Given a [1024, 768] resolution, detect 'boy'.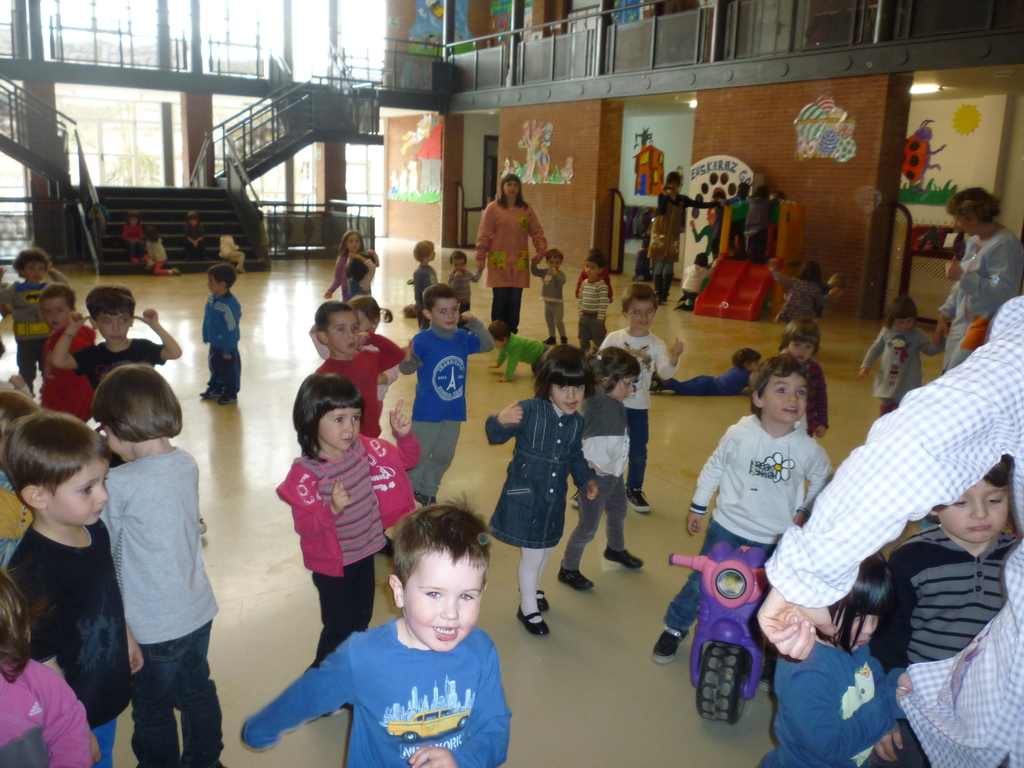
box(51, 285, 180, 465).
